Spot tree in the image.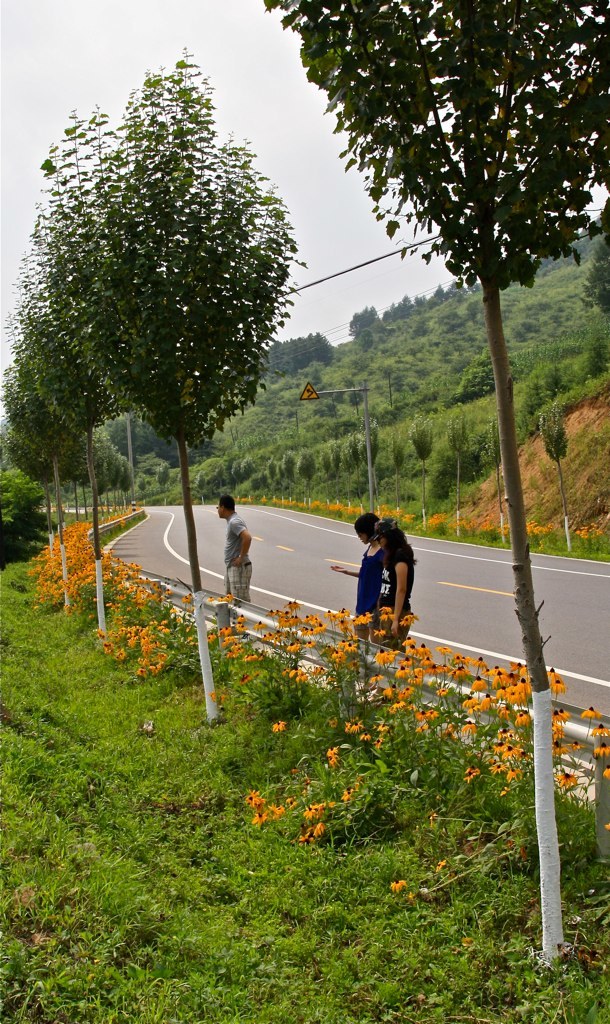
tree found at bbox(347, 304, 386, 359).
